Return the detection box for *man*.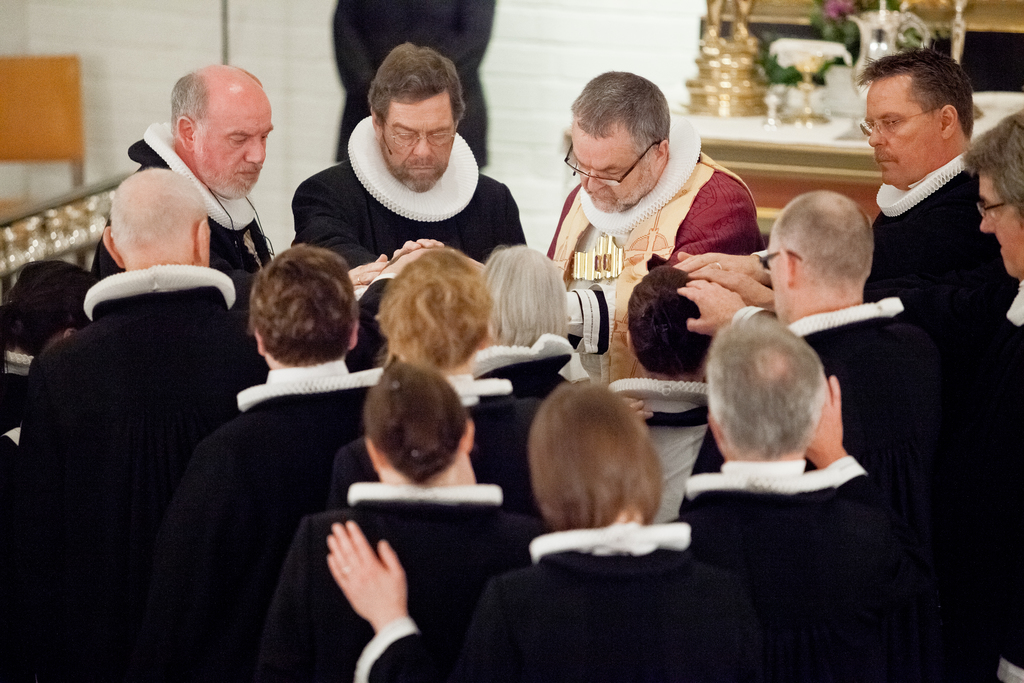
[161,245,391,682].
